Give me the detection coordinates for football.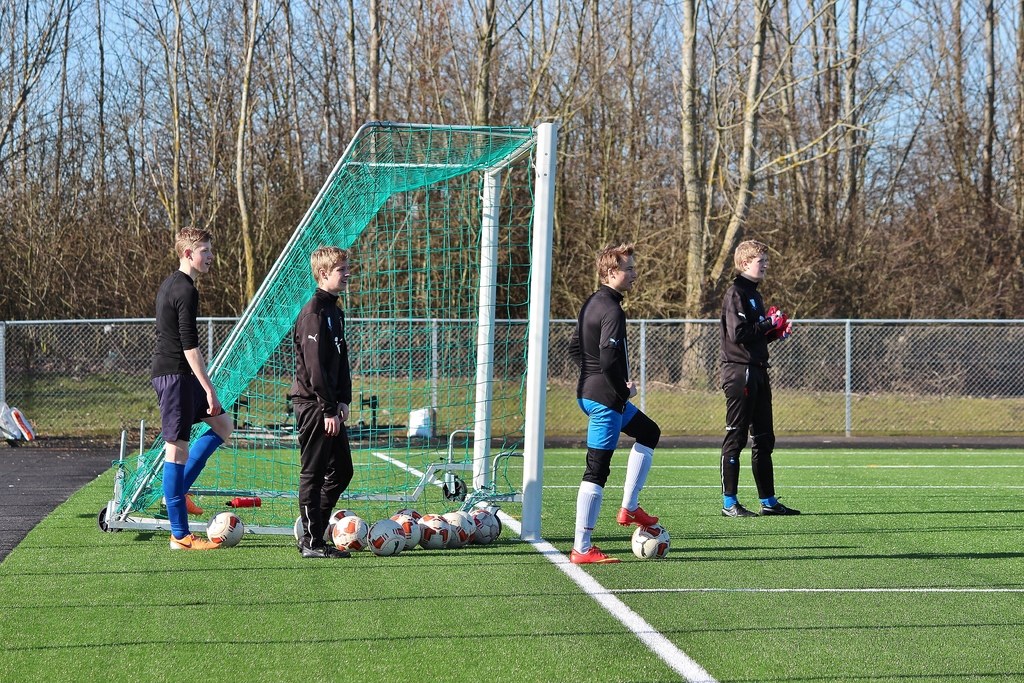
<bbox>205, 511, 247, 545</bbox>.
